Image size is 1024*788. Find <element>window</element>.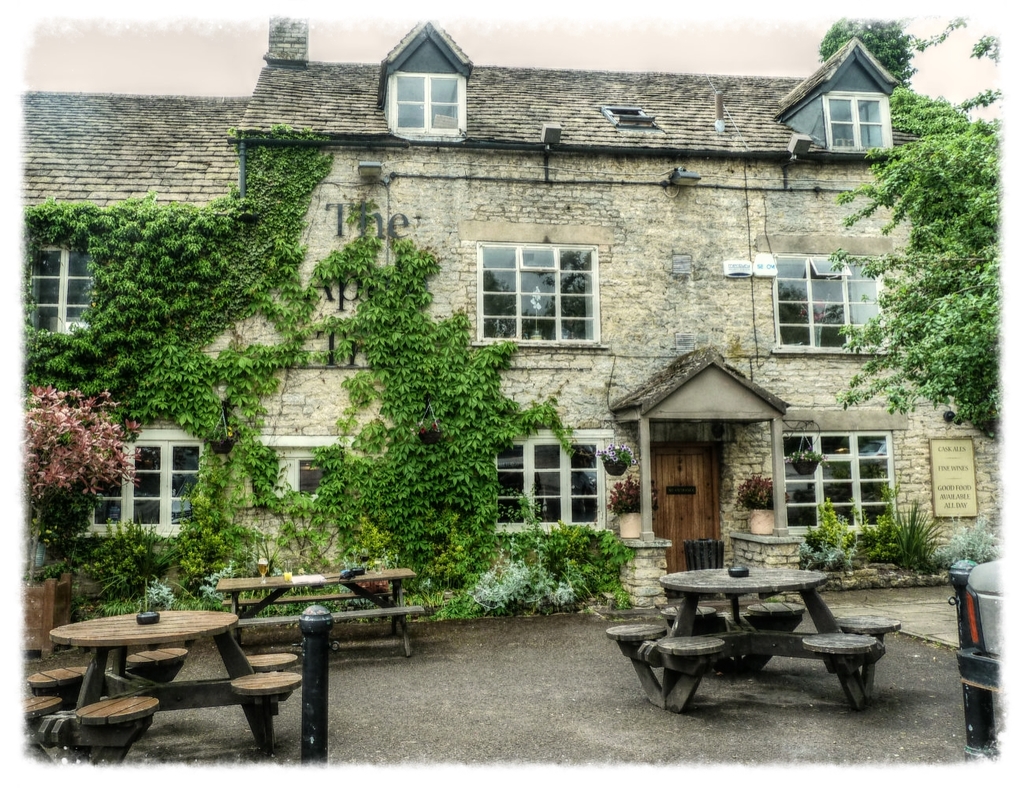
[x1=822, y1=95, x2=897, y2=151].
